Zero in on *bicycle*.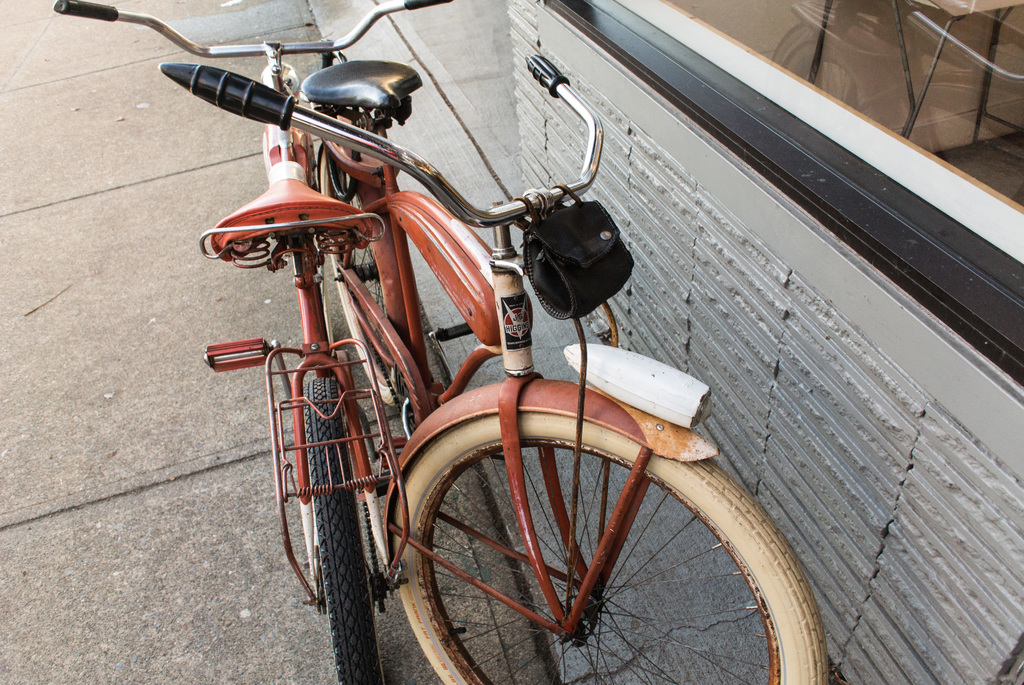
Zeroed in: x1=158, y1=47, x2=833, y2=684.
